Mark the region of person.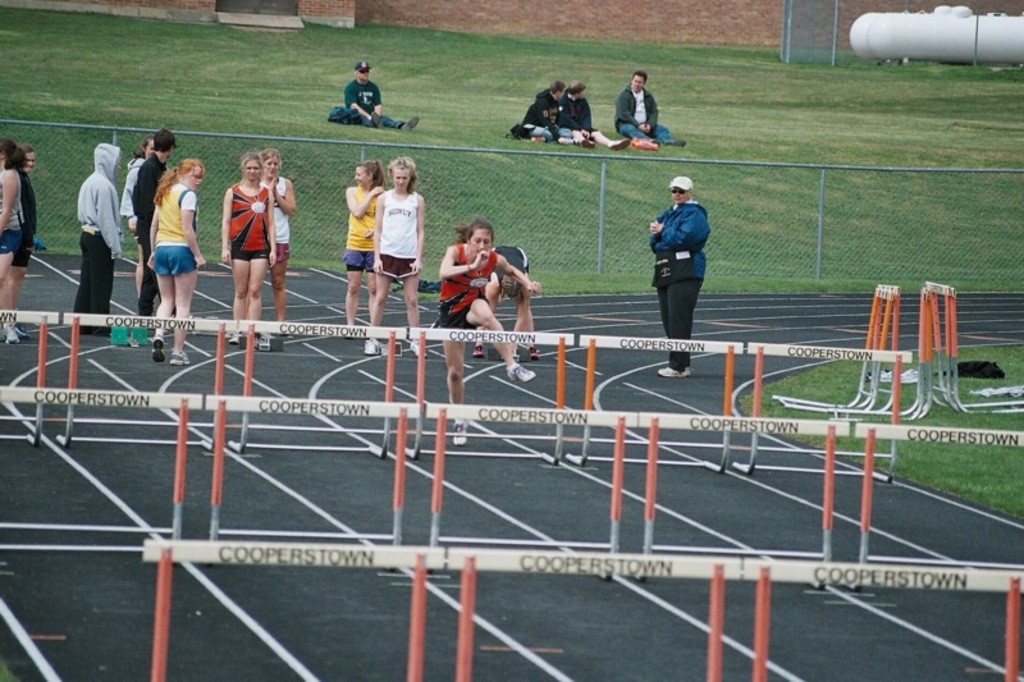
Region: bbox(524, 81, 564, 143).
